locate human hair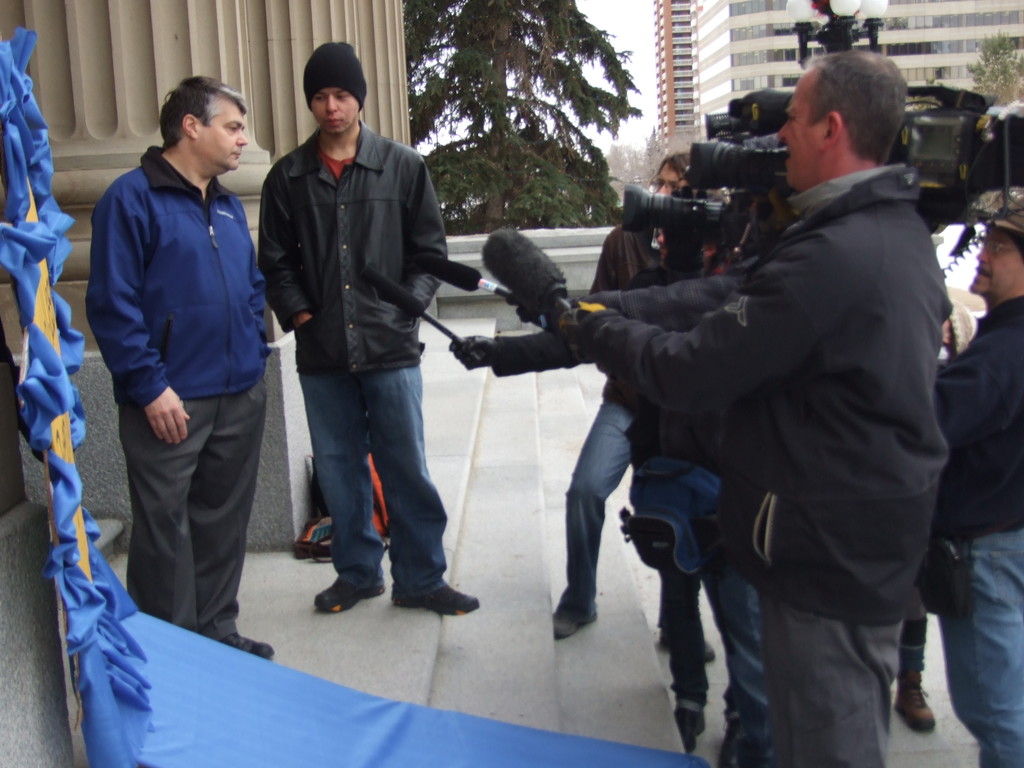
x1=660, y1=154, x2=688, y2=182
